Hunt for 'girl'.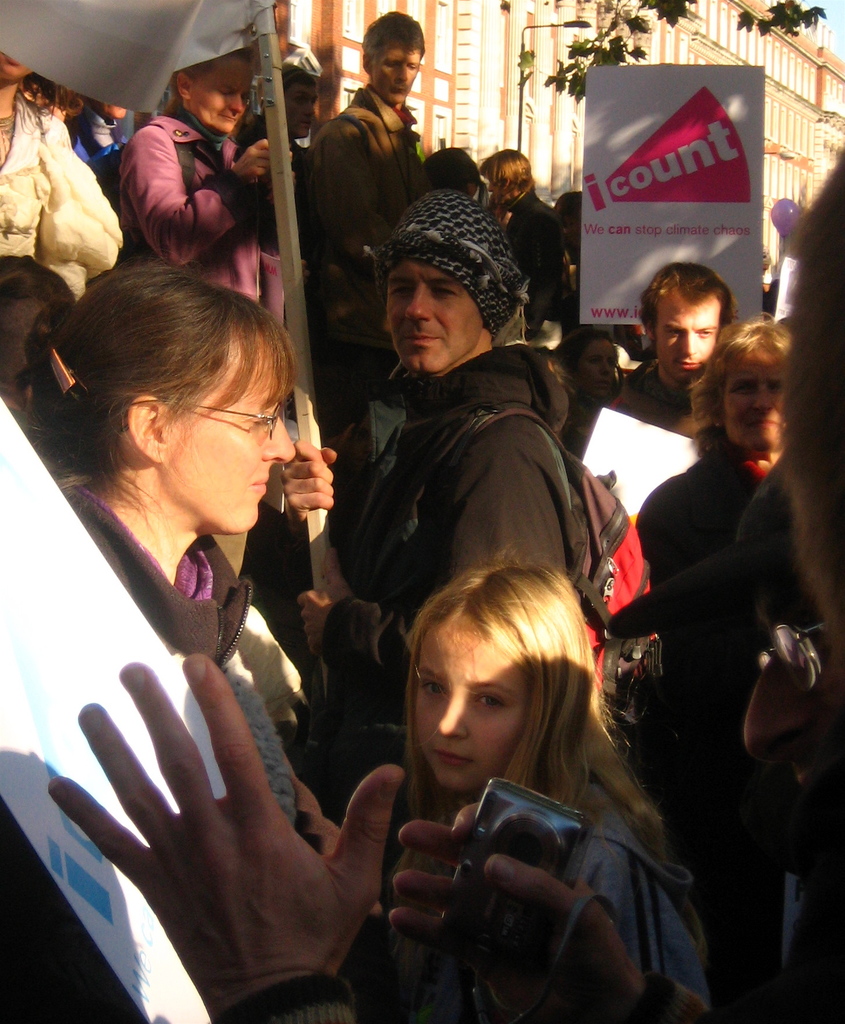
Hunted down at [left=394, top=545, right=724, bottom=1019].
